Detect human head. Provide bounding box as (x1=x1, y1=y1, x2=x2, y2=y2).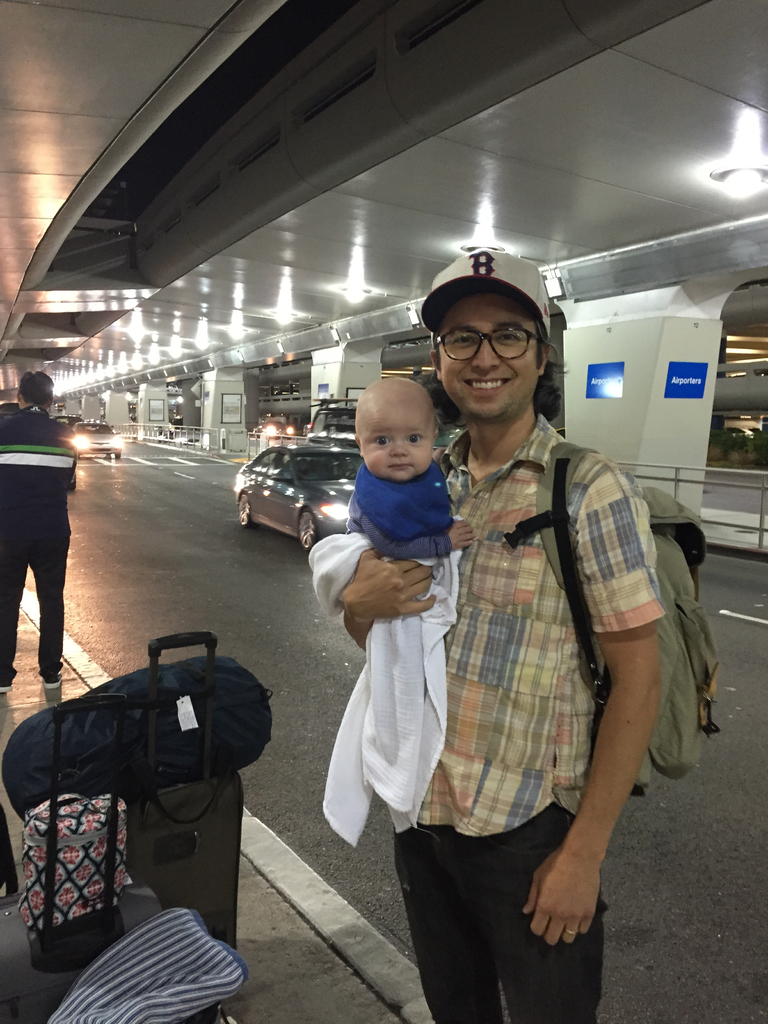
(x1=349, y1=366, x2=450, y2=477).
